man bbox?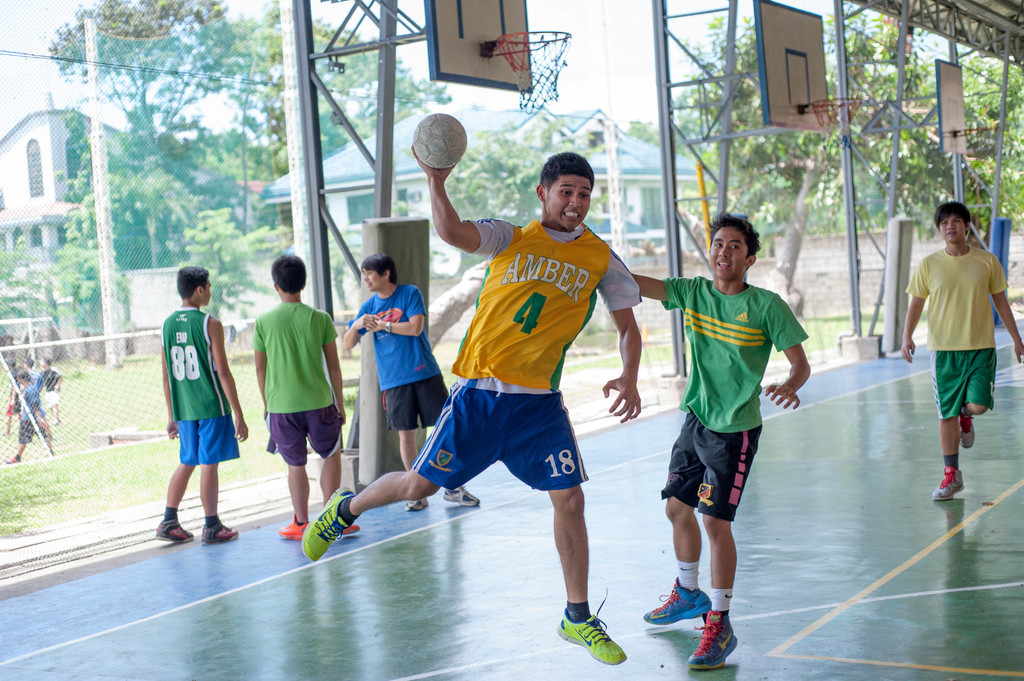
[left=905, top=206, right=1009, bottom=525]
